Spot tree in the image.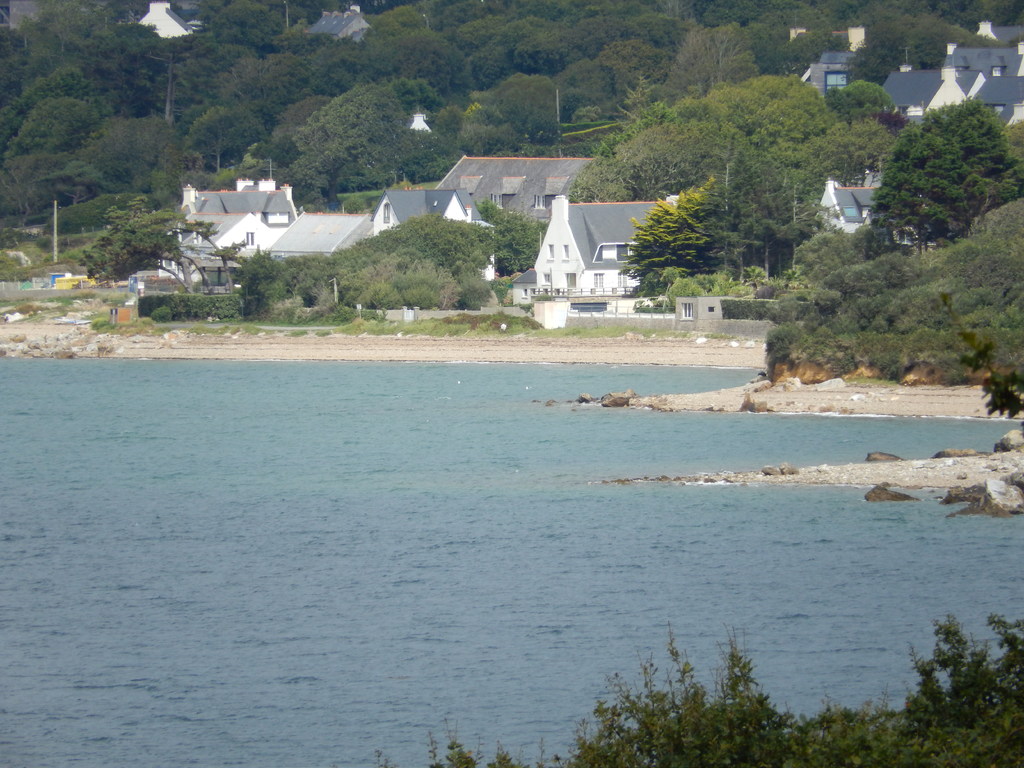
tree found at (904,15,994,77).
